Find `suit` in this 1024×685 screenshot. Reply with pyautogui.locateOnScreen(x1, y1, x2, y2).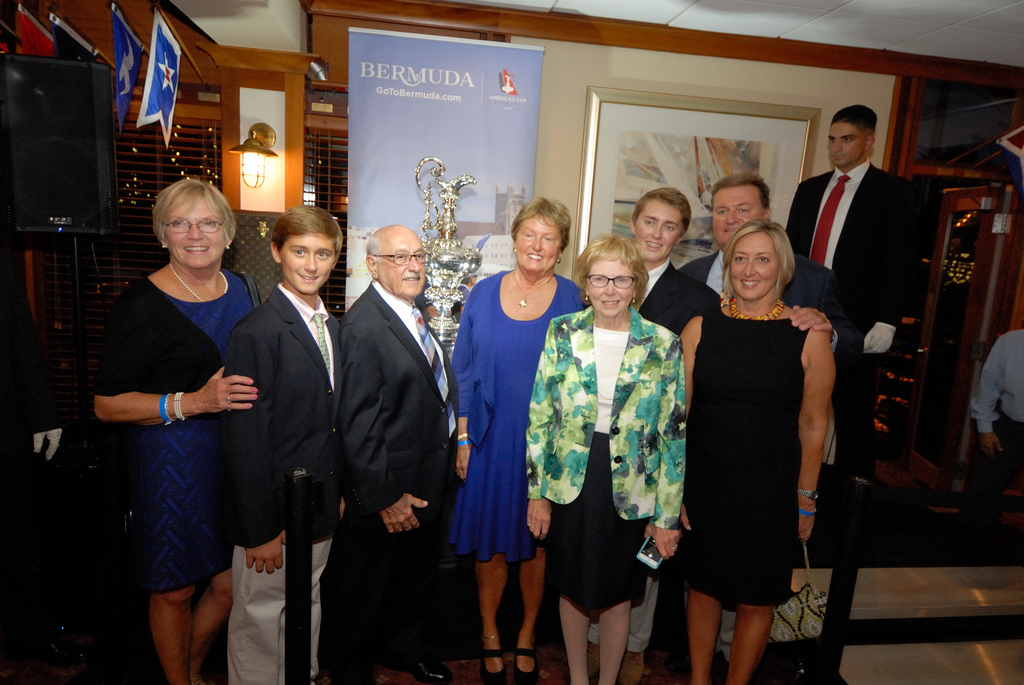
pyautogui.locateOnScreen(781, 154, 918, 466).
